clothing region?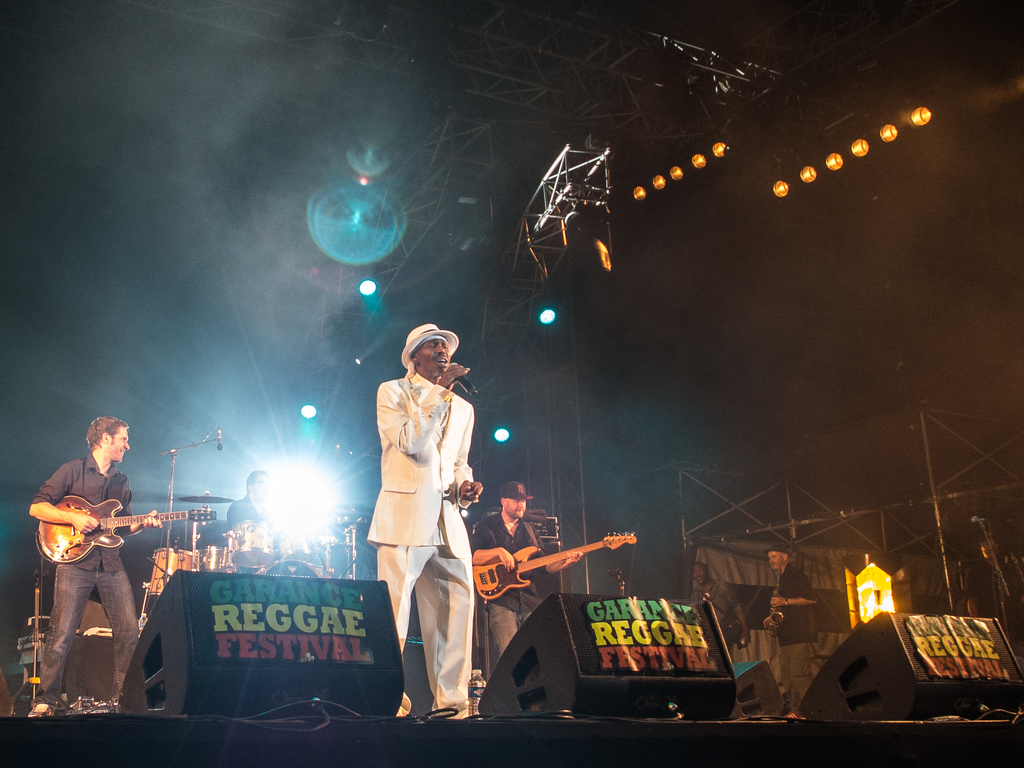
rect(28, 450, 138, 696)
